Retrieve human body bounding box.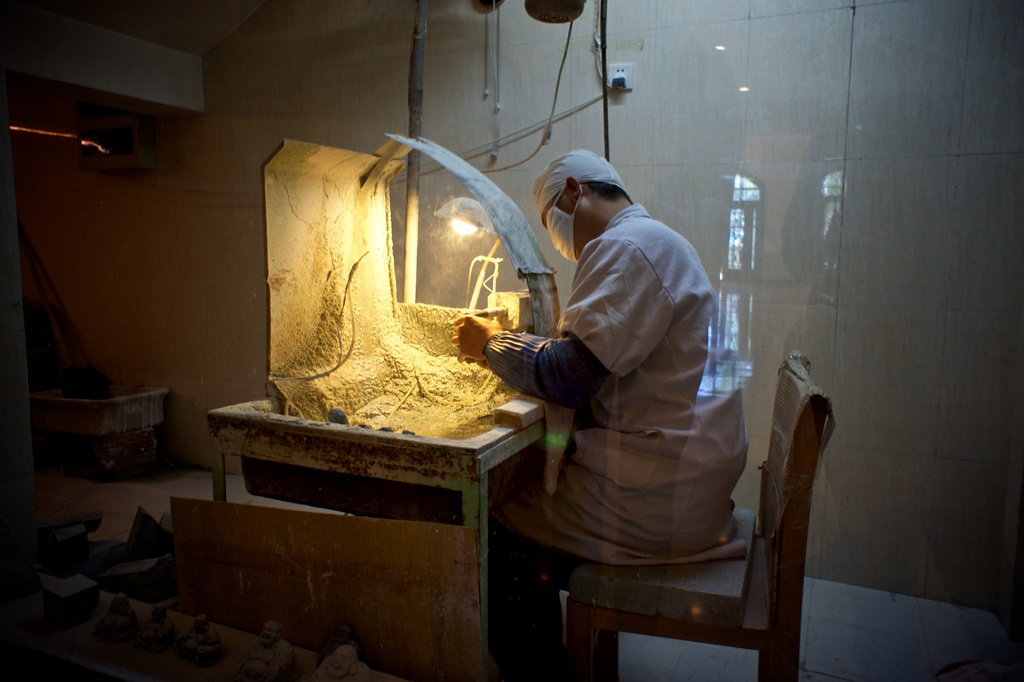
Bounding box: <region>451, 151, 749, 638</region>.
